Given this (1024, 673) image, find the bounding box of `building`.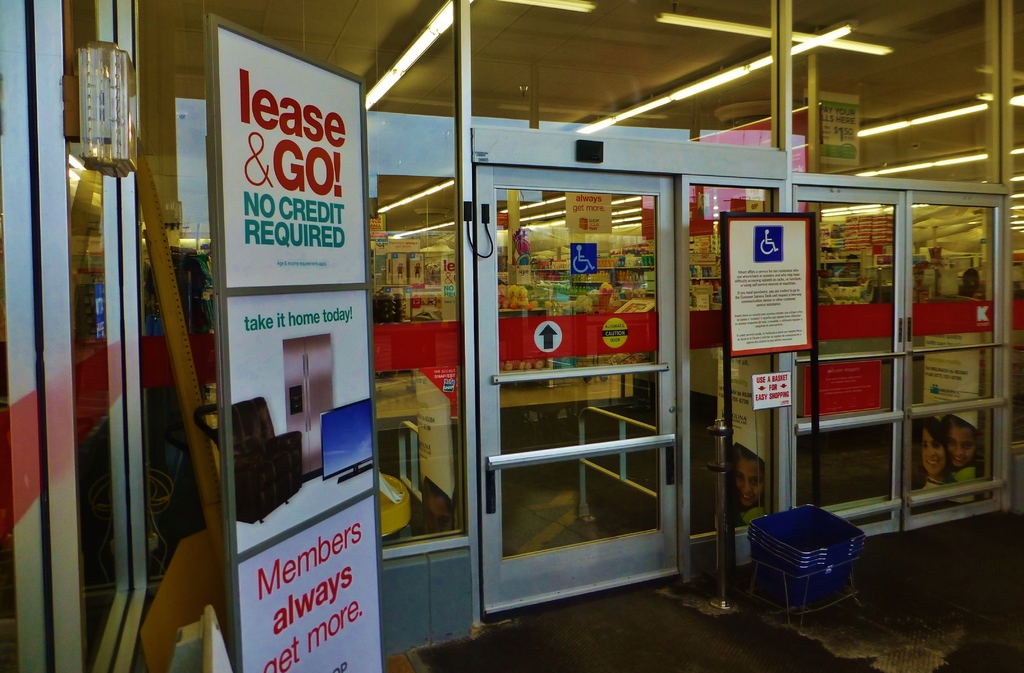
[left=0, top=0, right=1023, bottom=672].
